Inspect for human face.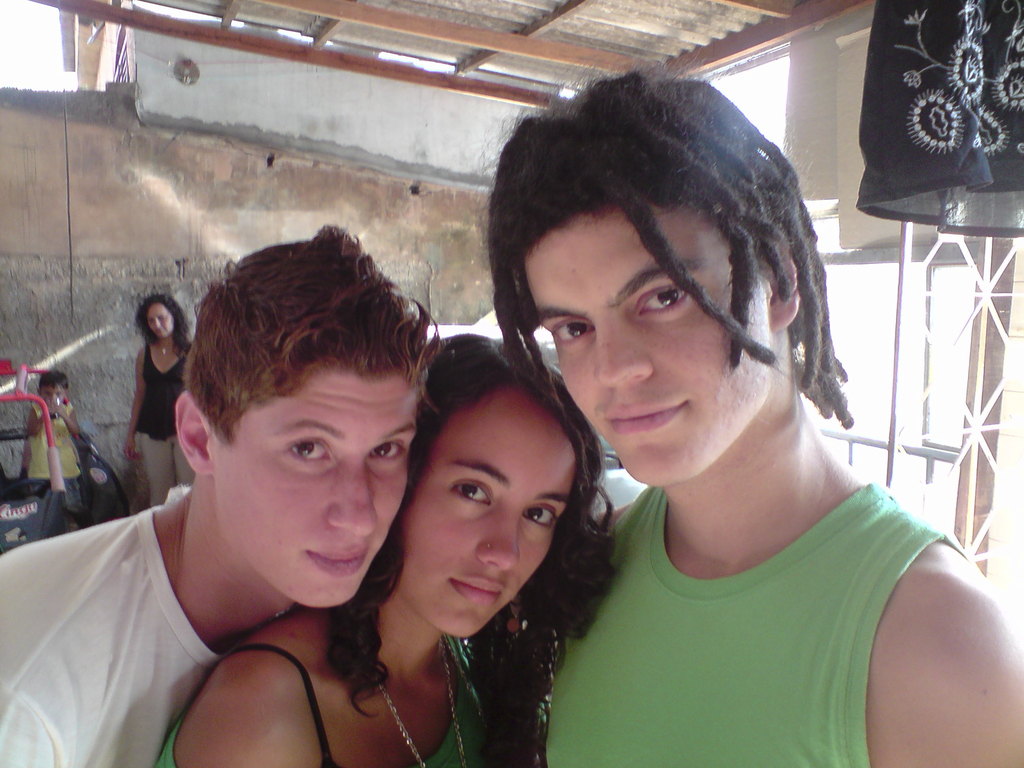
Inspection: [535, 204, 764, 487].
